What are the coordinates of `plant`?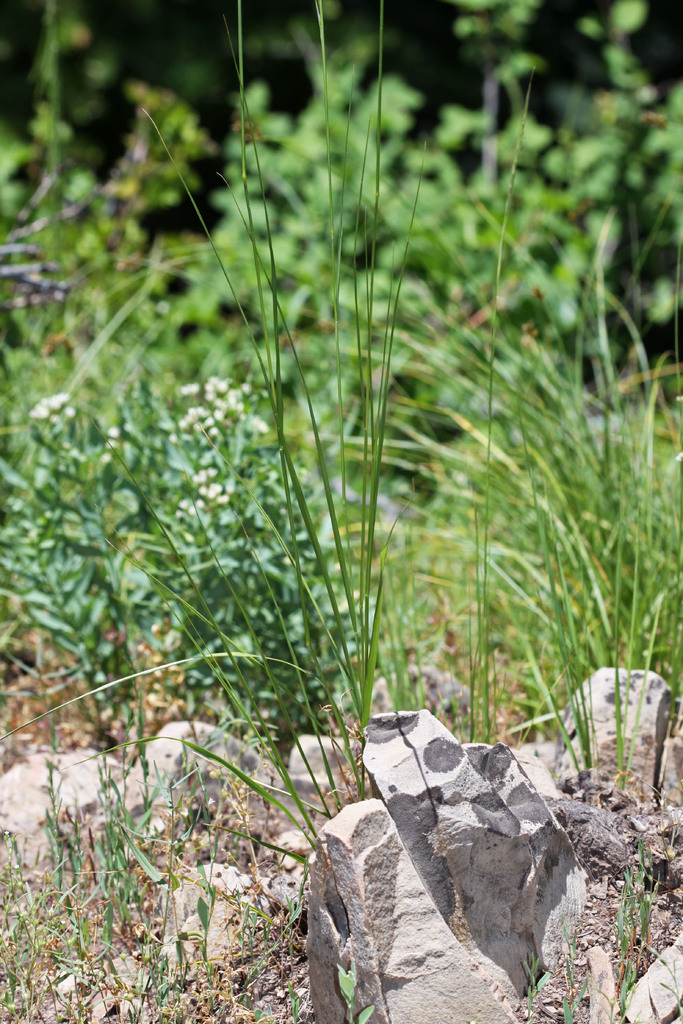
(x1=0, y1=748, x2=374, y2=1023).
